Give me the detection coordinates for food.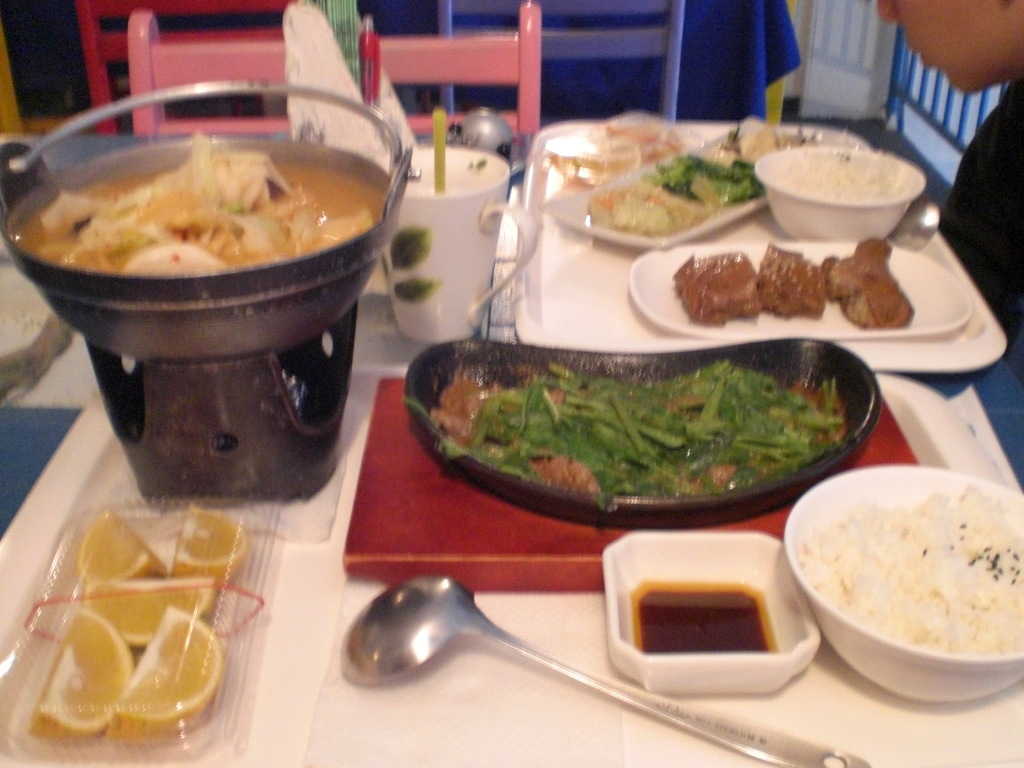
x1=669, y1=239, x2=916, y2=328.
